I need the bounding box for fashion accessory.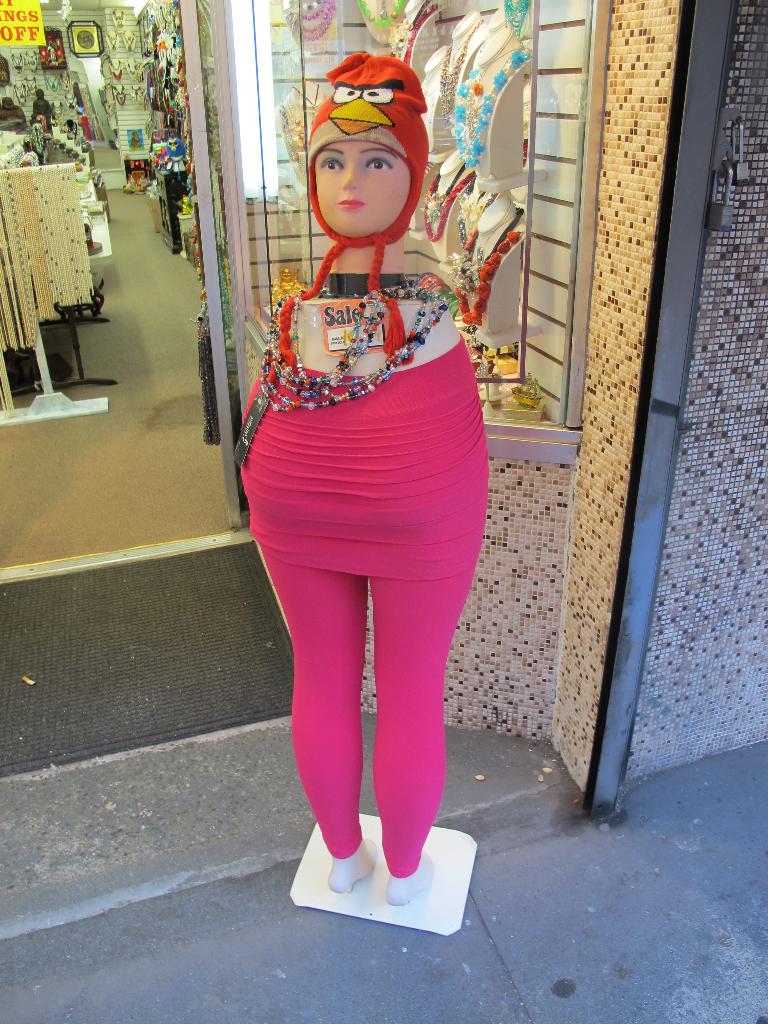
Here it is: bbox(106, 35, 120, 51).
